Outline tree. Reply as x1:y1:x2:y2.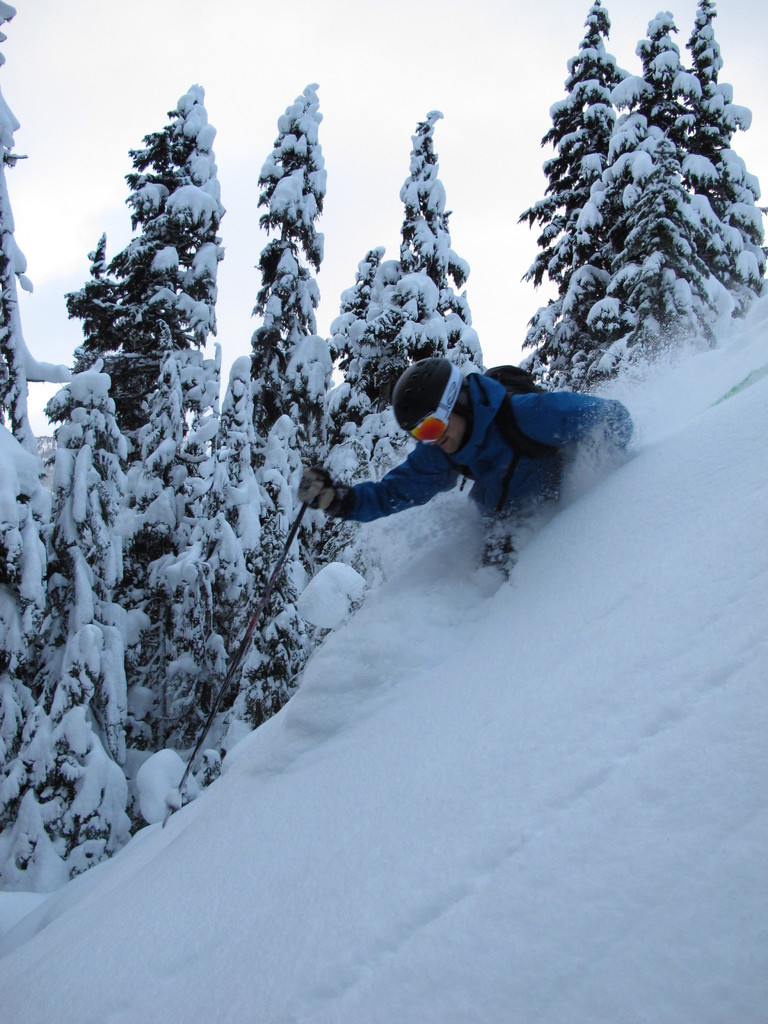
247:81:338:452.
